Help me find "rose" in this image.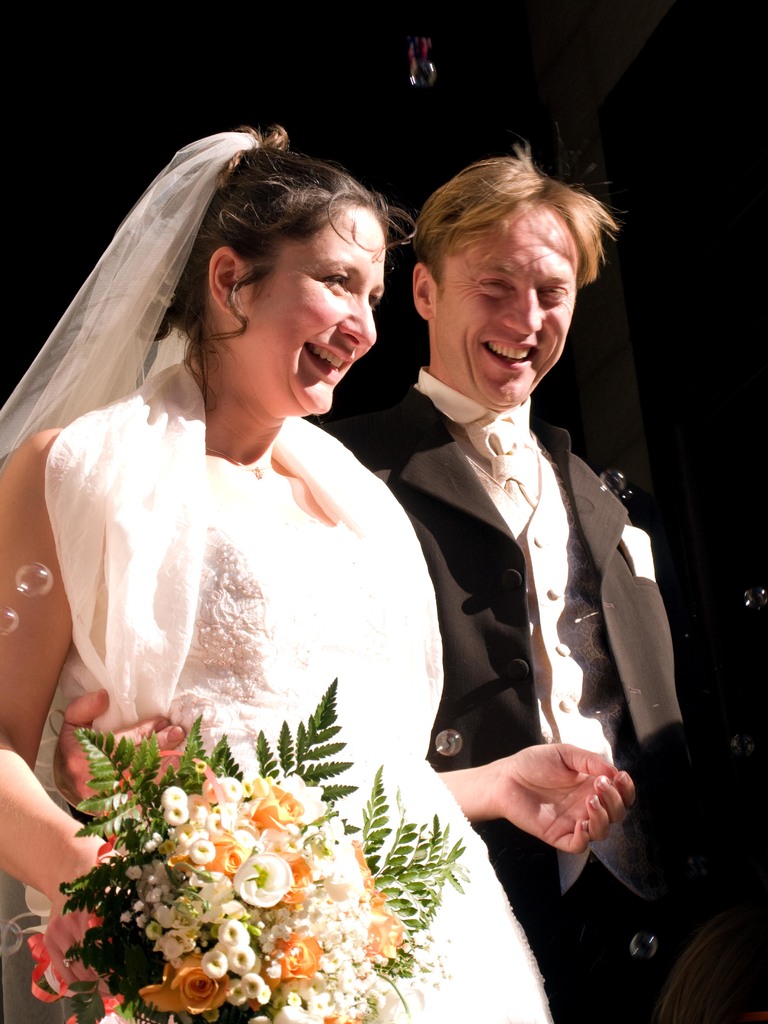
Found it: [262, 932, 324, 988].
